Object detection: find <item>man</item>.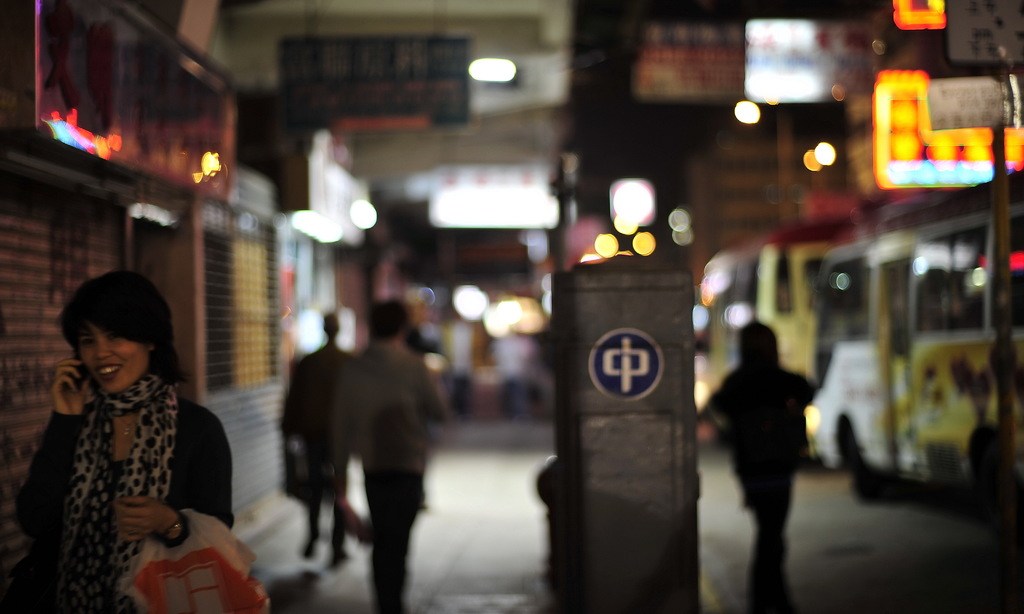
l=282, t=317, r=374, b=569.
